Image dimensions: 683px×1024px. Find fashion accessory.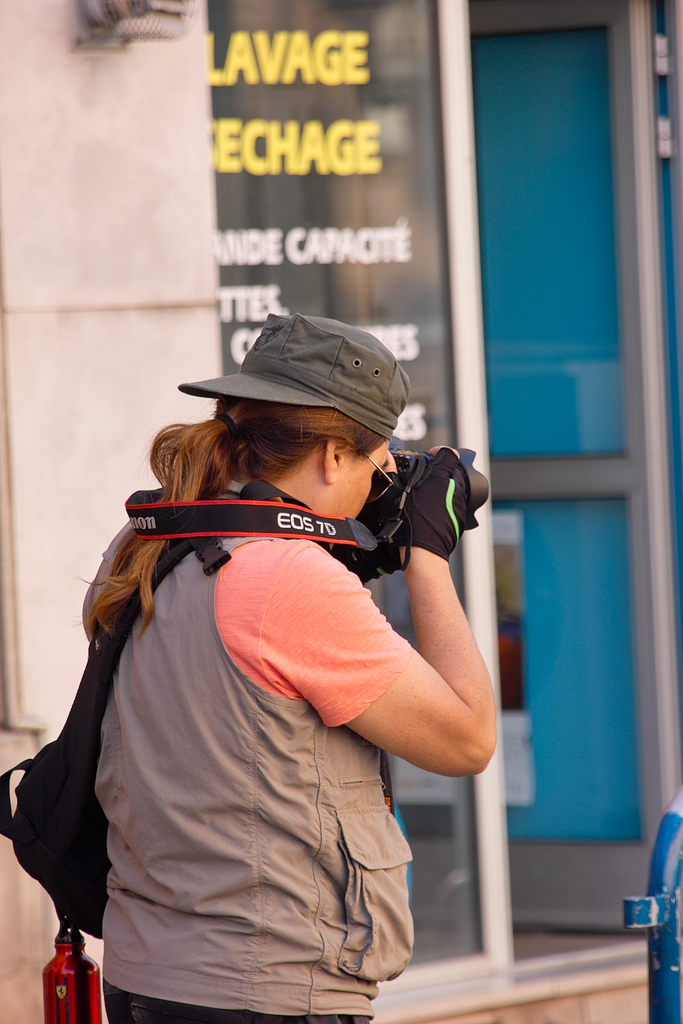
[x1=0, y1=540, x2=226, y2=1023].
